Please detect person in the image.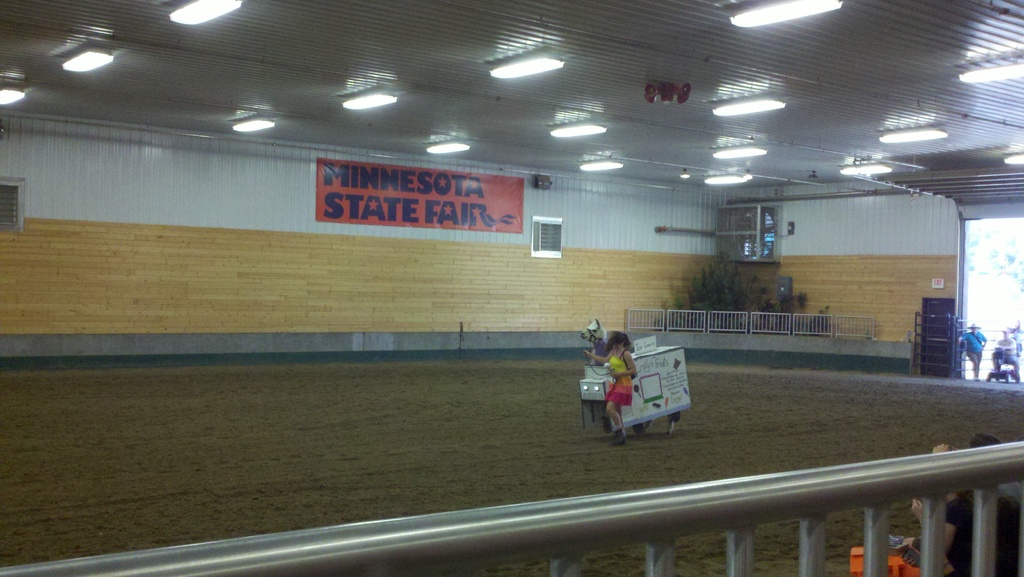
bbox=(992, 327, 1016, 382).
